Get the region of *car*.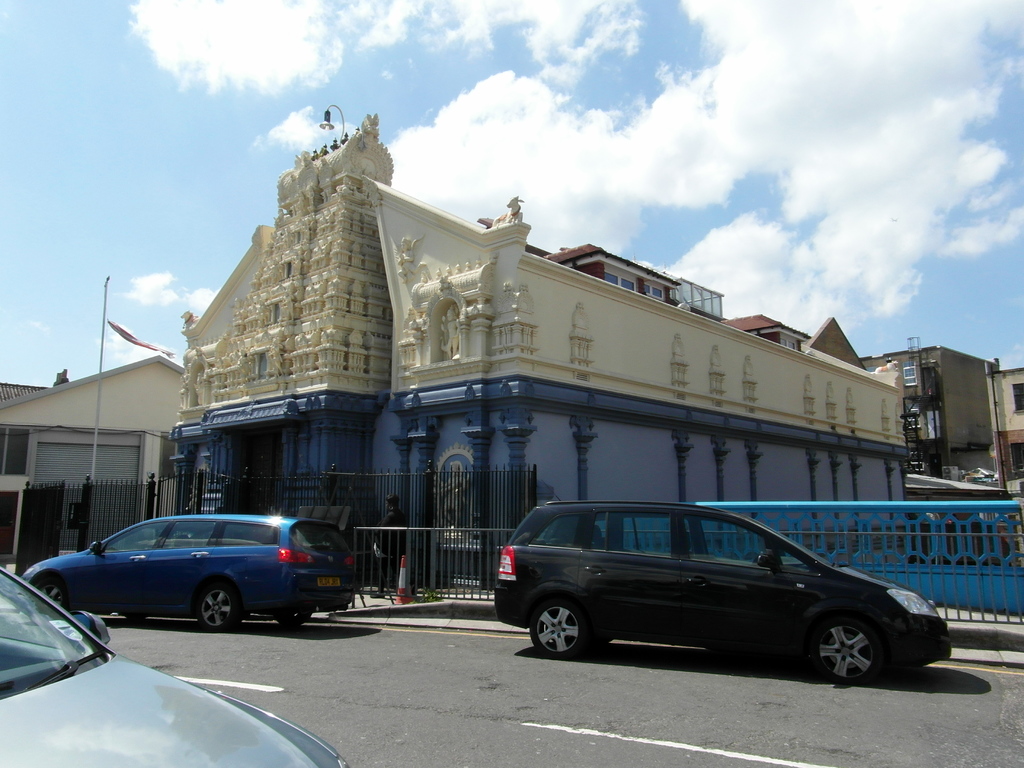
locate(22, 507, 359, 632).
